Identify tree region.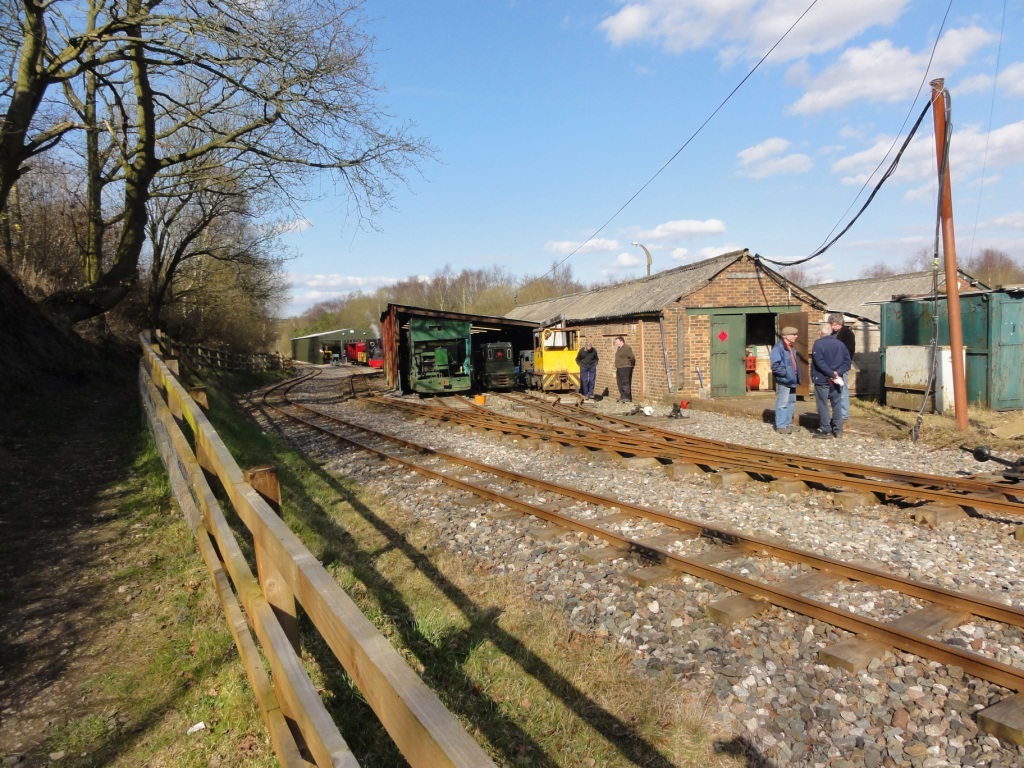
Region: box=[459, 287, 506, 319].
